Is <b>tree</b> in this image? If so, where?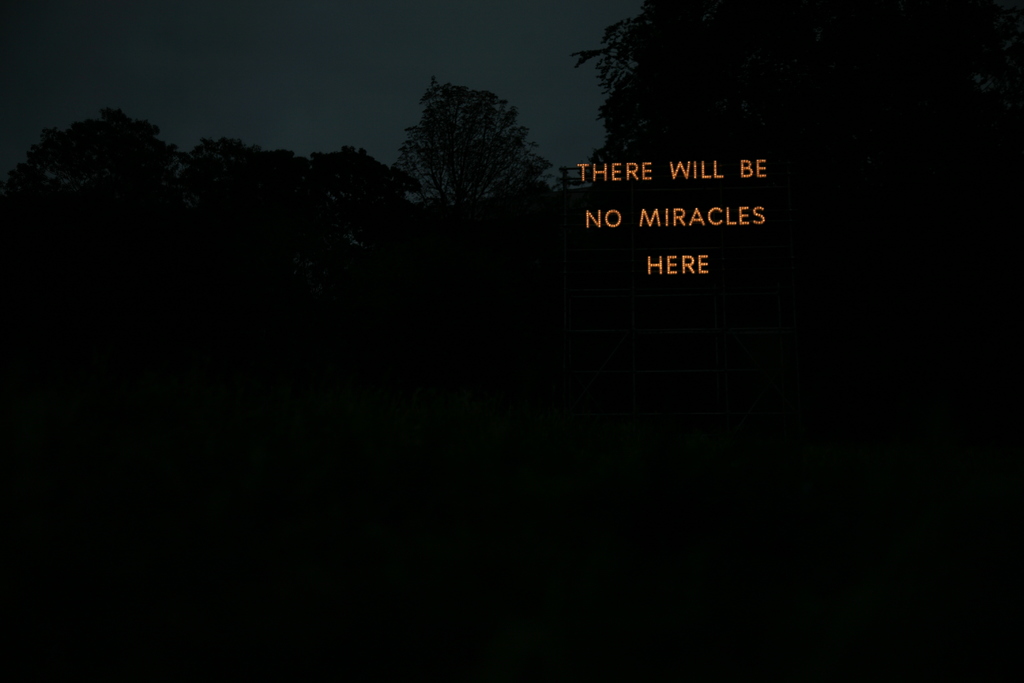
Yes, at 393:84:550:211.
